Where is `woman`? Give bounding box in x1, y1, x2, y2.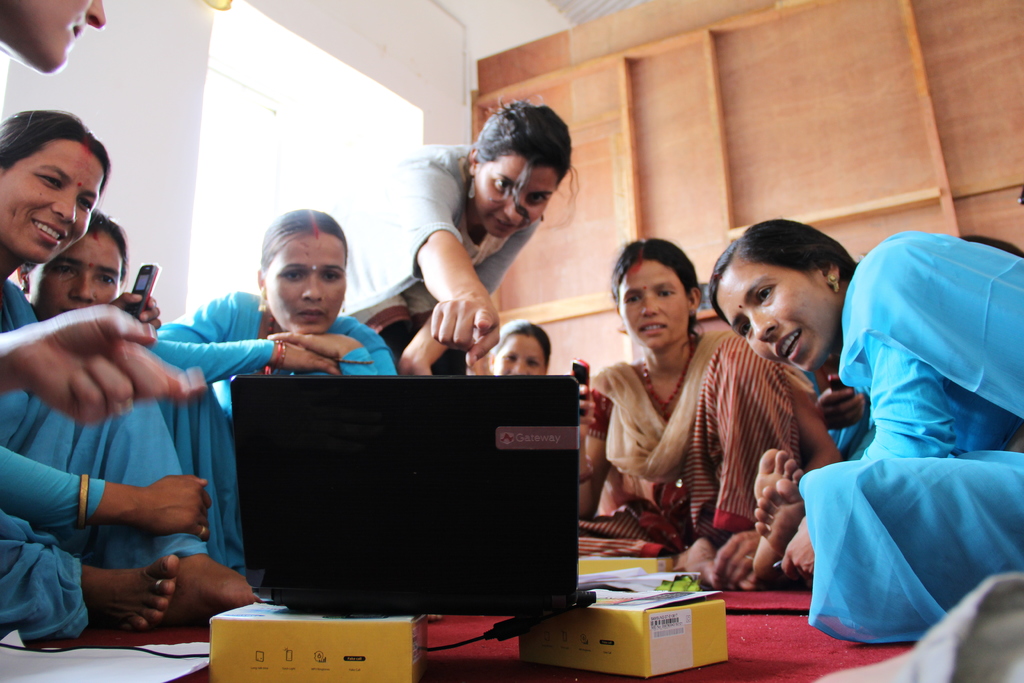
488, 321, 553, 381.
